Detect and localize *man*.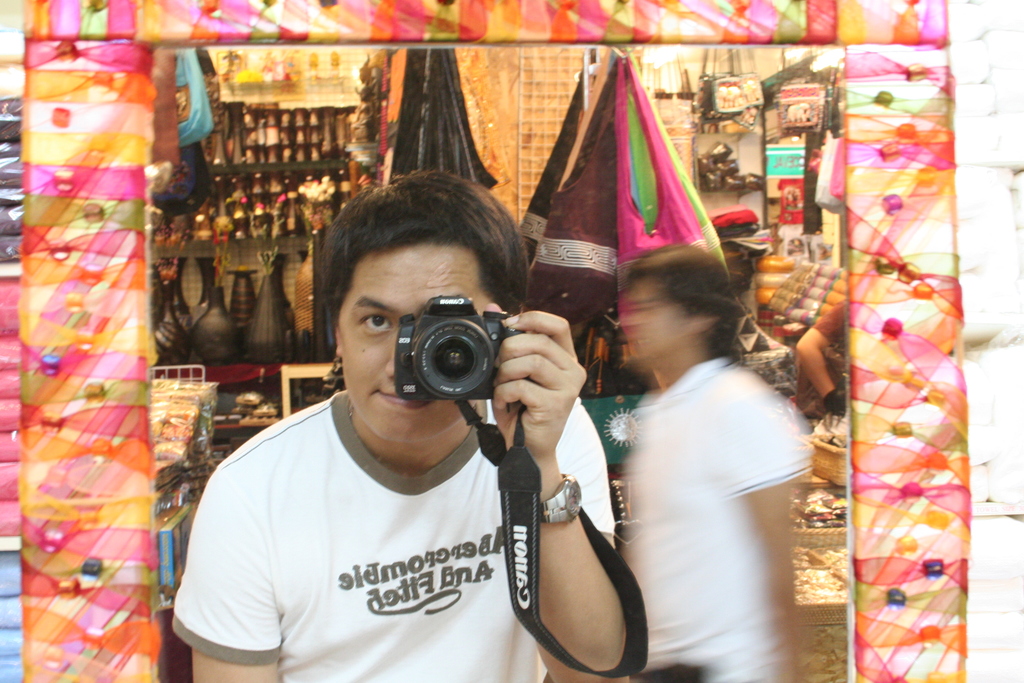
Localized at x1=157 y1=170 x2=655 y2=665.
